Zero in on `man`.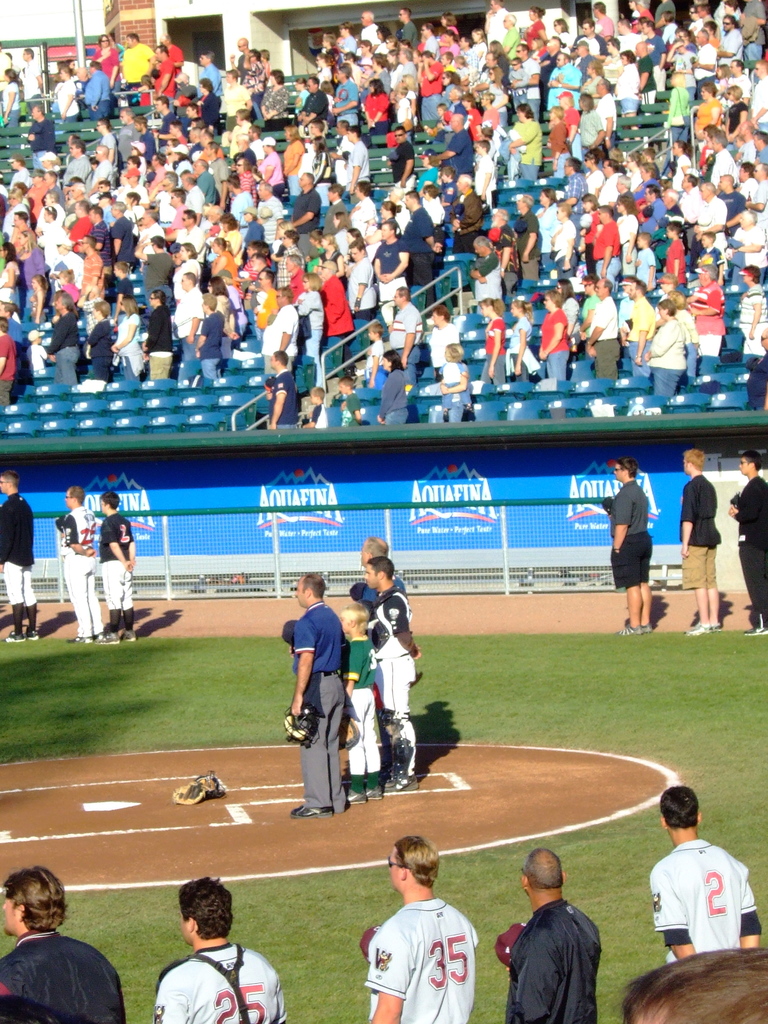
Zeroed in: box=[695, 28, 716, 95].
